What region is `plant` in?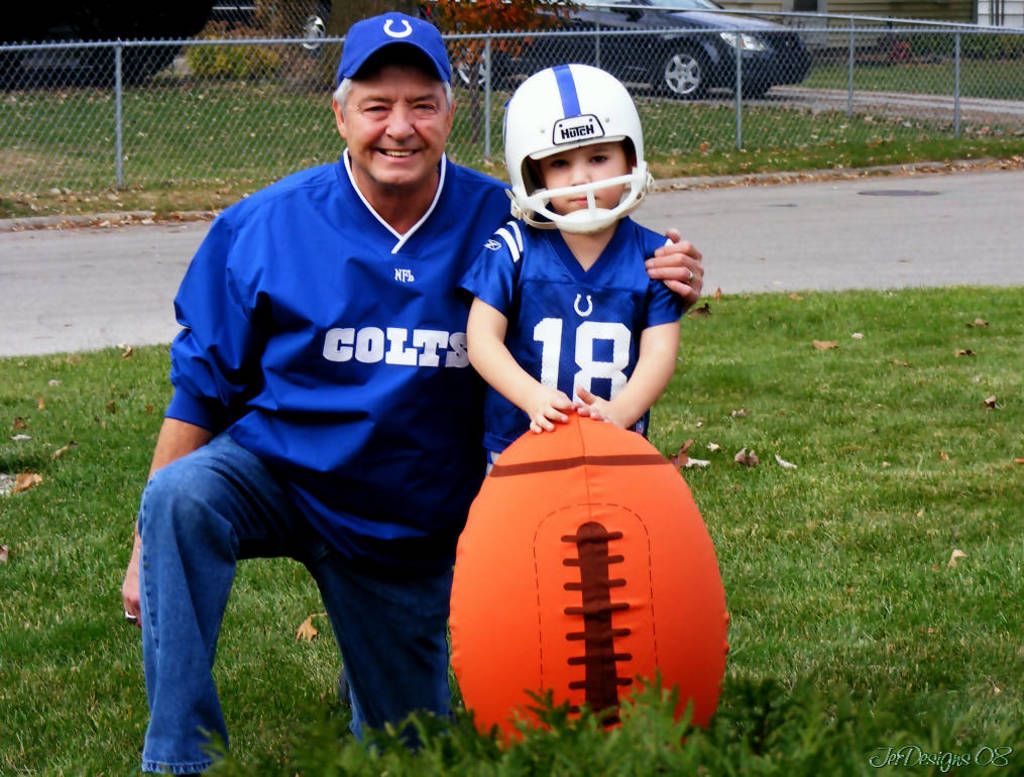
404, 0, 591, 94.
